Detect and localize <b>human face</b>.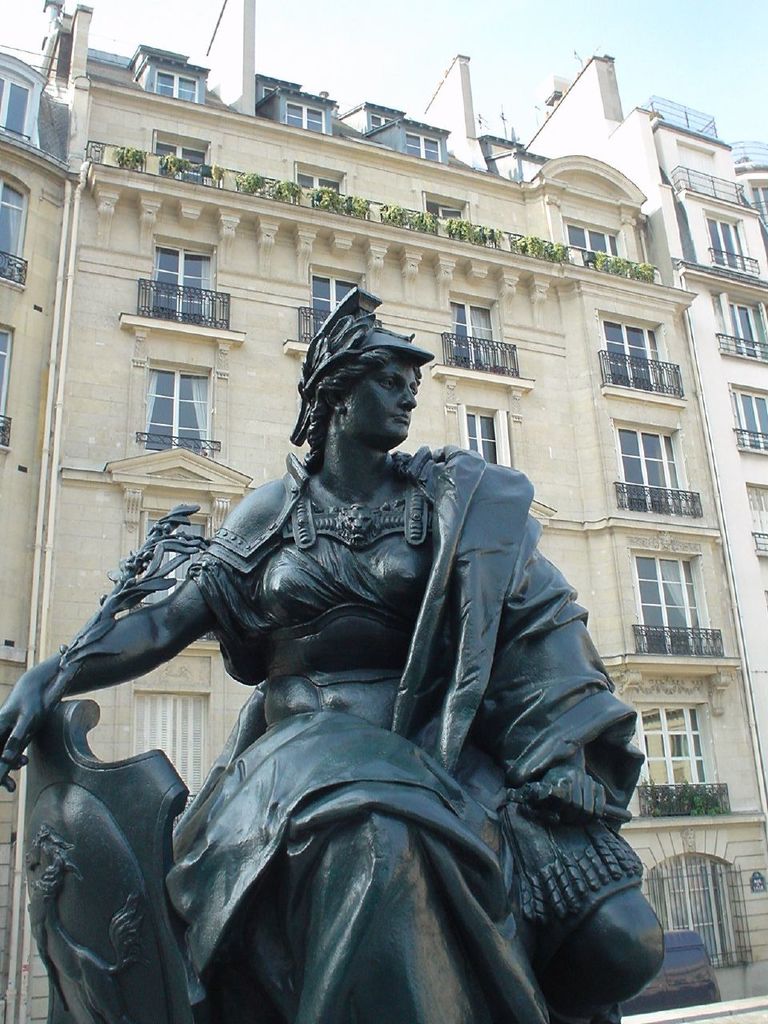
Localized at box=[342, 359, 423, 451].
